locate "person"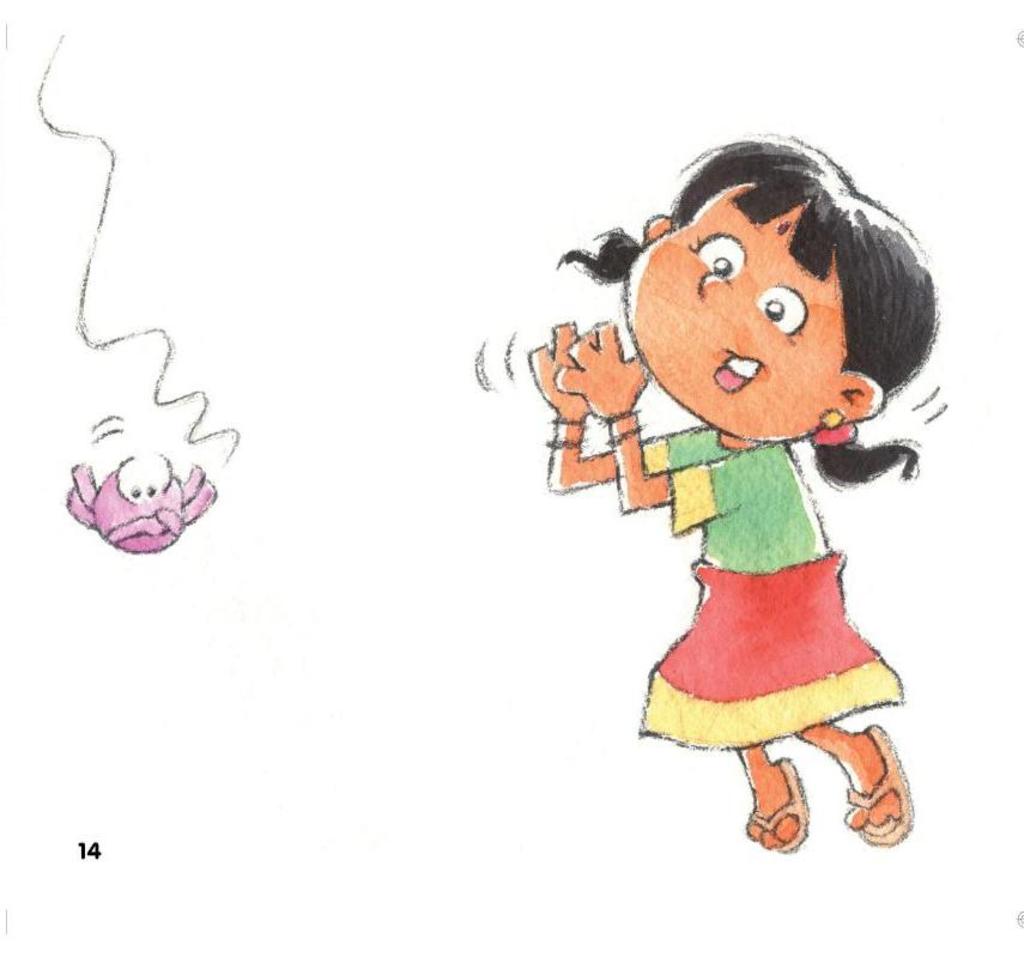
crop(502, 139, 980, 825)
